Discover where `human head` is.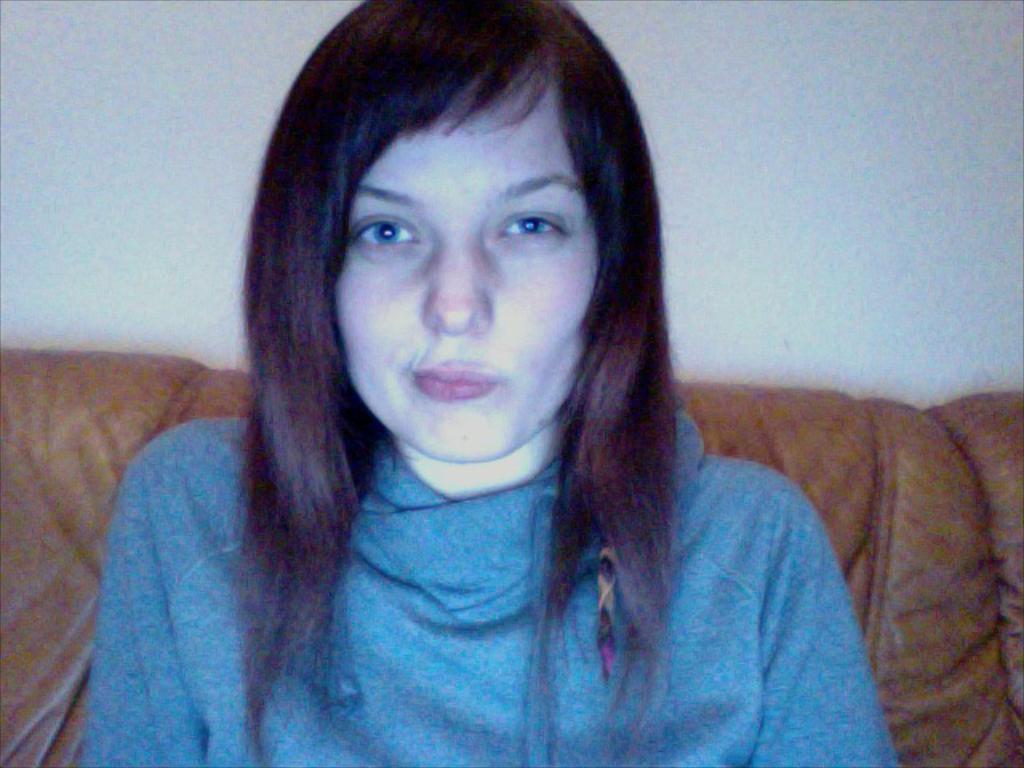
Discovered at BBox(272, 0, 645, 461).
